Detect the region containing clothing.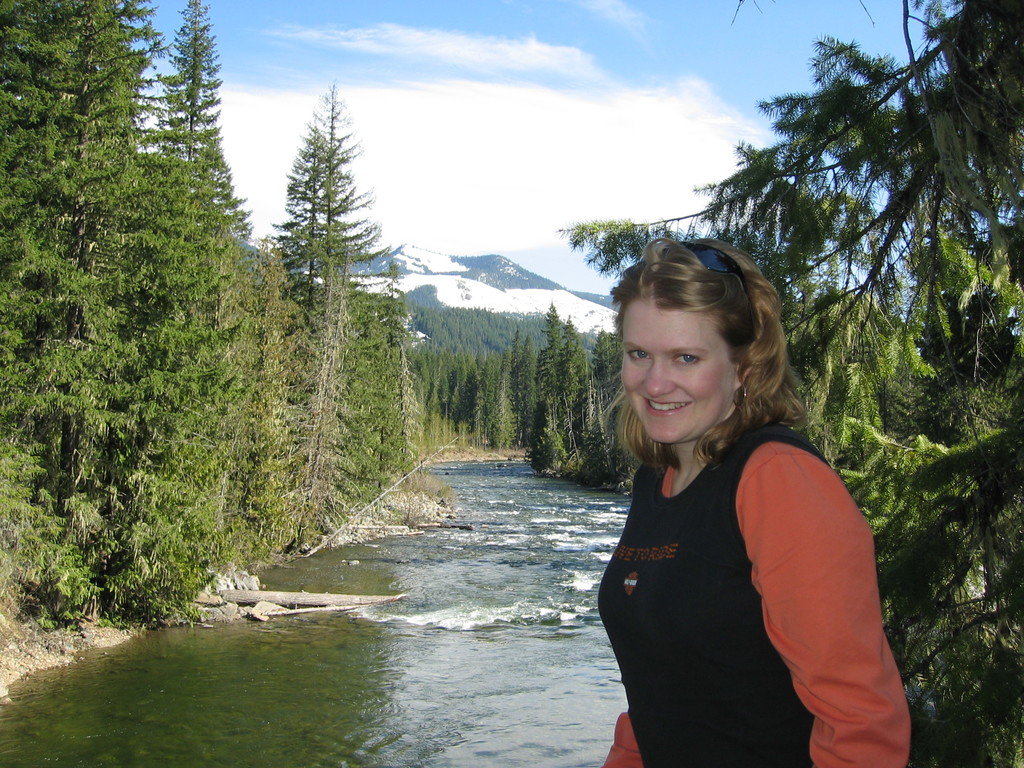
bbox=[591, 408, 909, 767].
